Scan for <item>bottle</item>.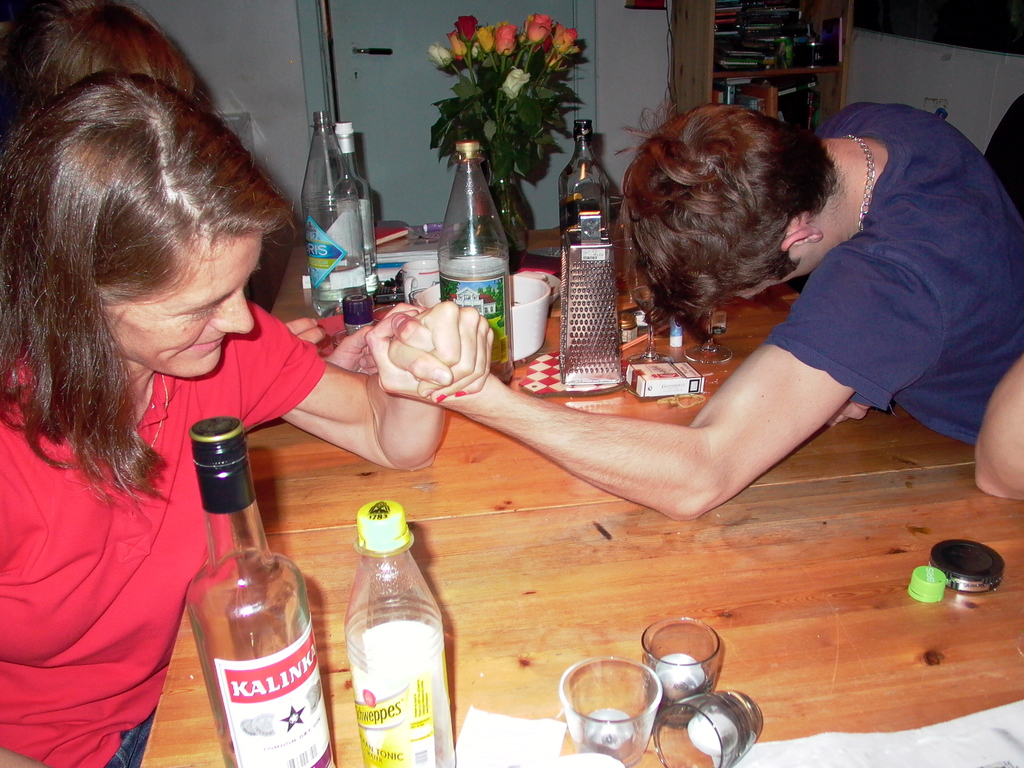
Scan result: <region>438, 134, 513, 385</region>.
